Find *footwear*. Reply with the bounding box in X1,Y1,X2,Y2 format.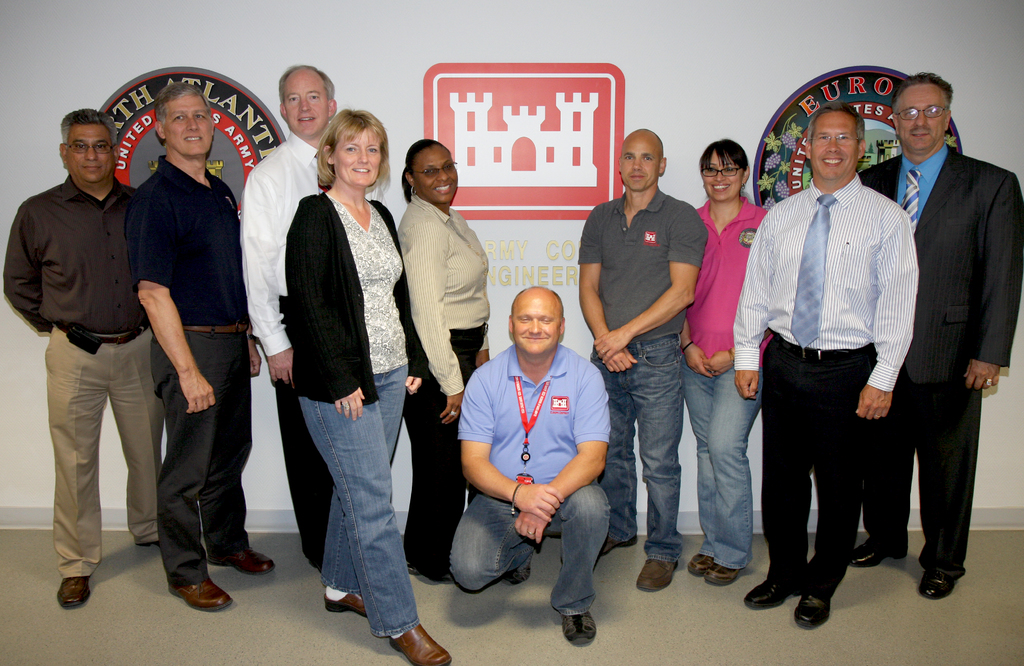
170,572,236,609.
